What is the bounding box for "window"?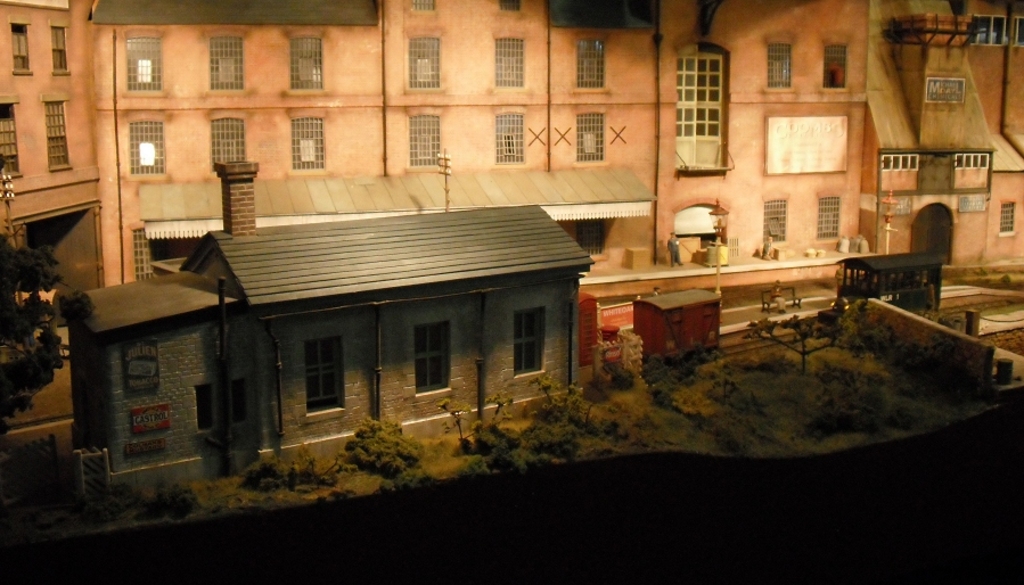
crop(52, 26, 68, 72).
